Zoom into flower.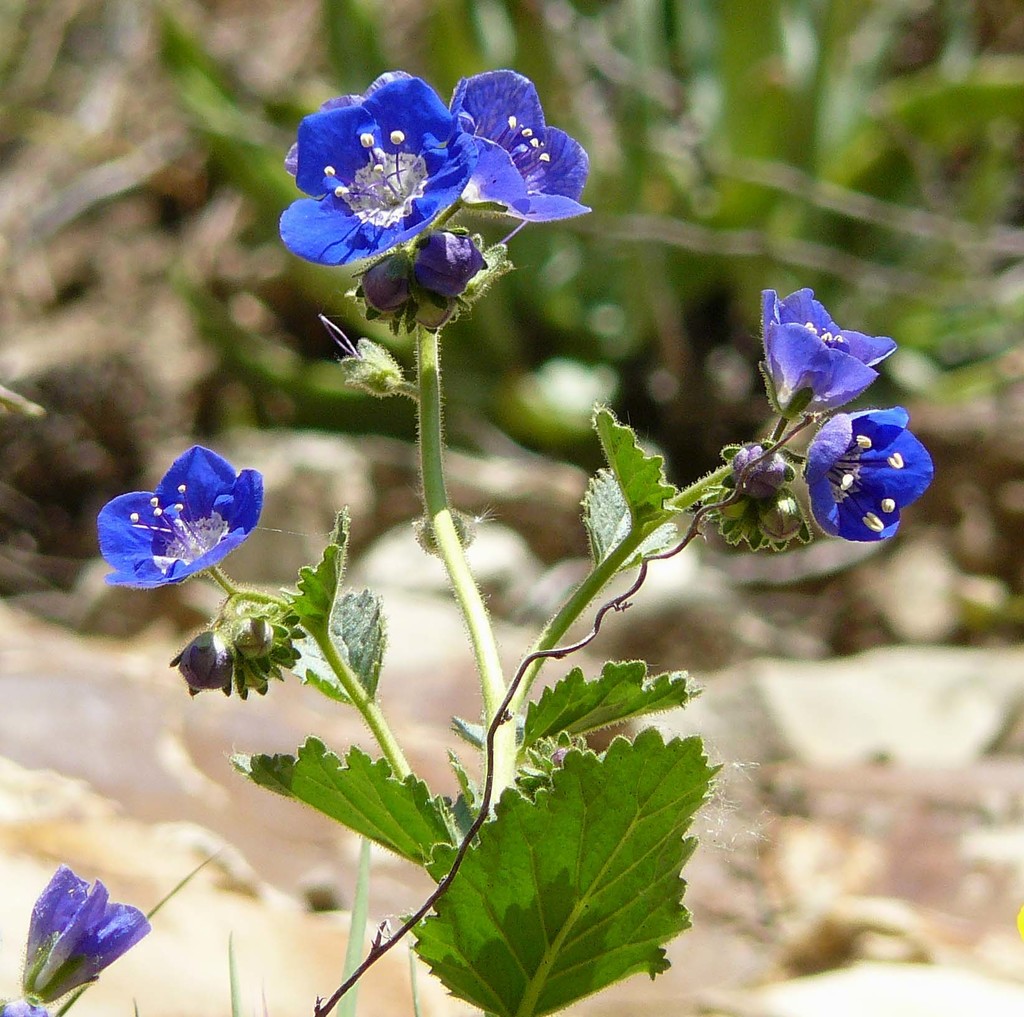
Zoom target: <bbox>20, 858, 154, 1004</bbox>.
